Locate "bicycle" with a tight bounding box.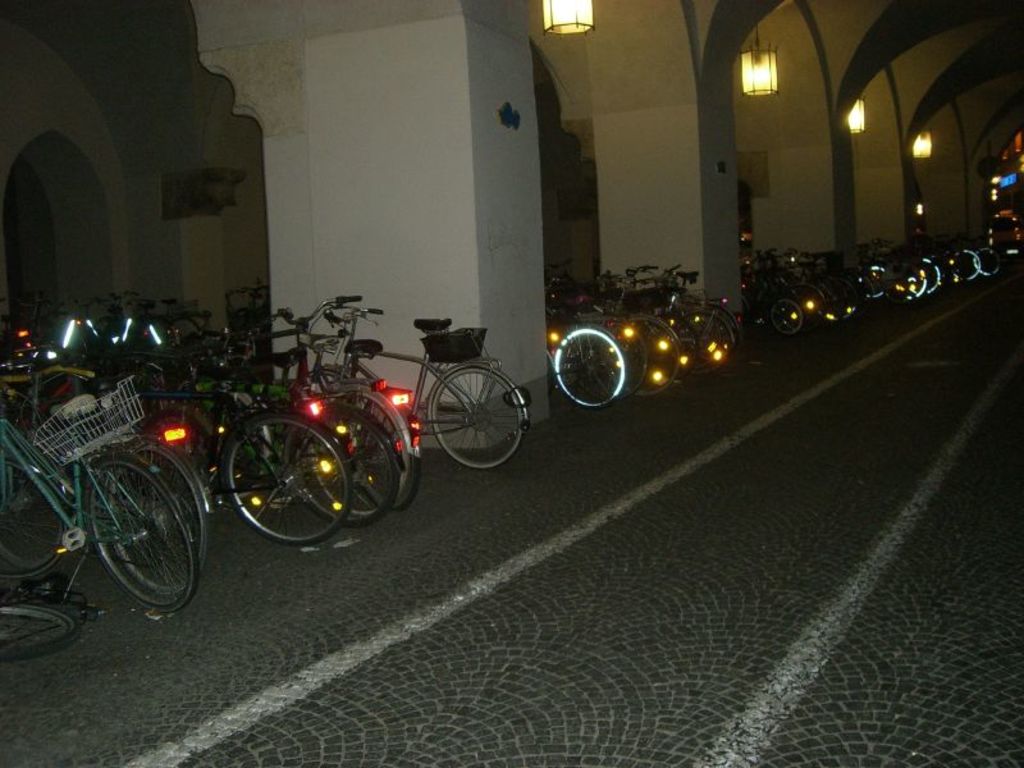
region(321, 303, 529, 471).
